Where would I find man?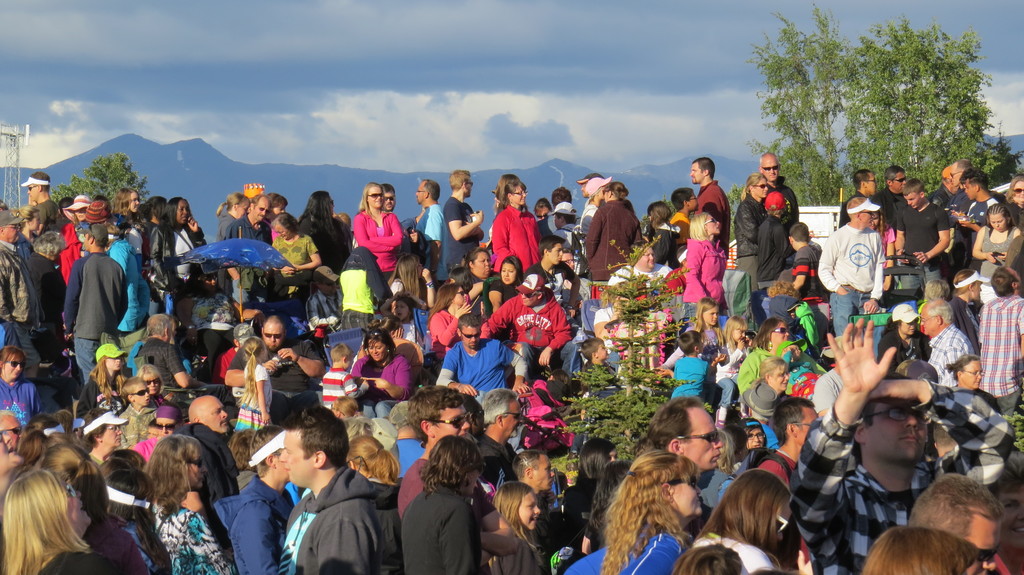
At bbox(927, 168, 950, 205).
